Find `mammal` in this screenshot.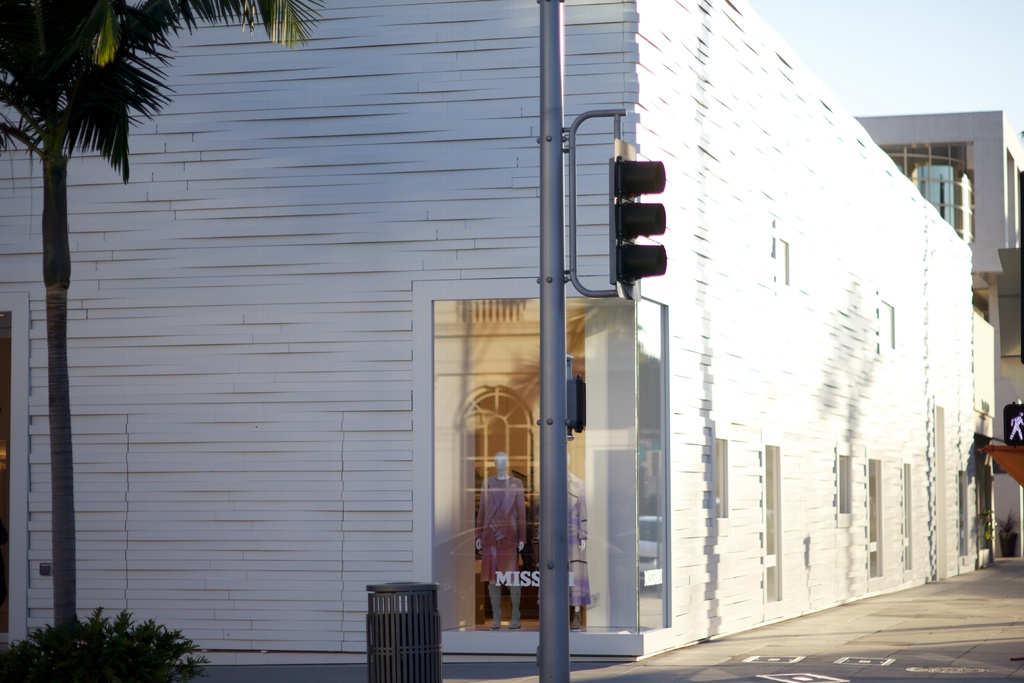
The bounding box for `mammal` is {"left": 473, "top": 447, "right": 527, "bottom": 630}.
